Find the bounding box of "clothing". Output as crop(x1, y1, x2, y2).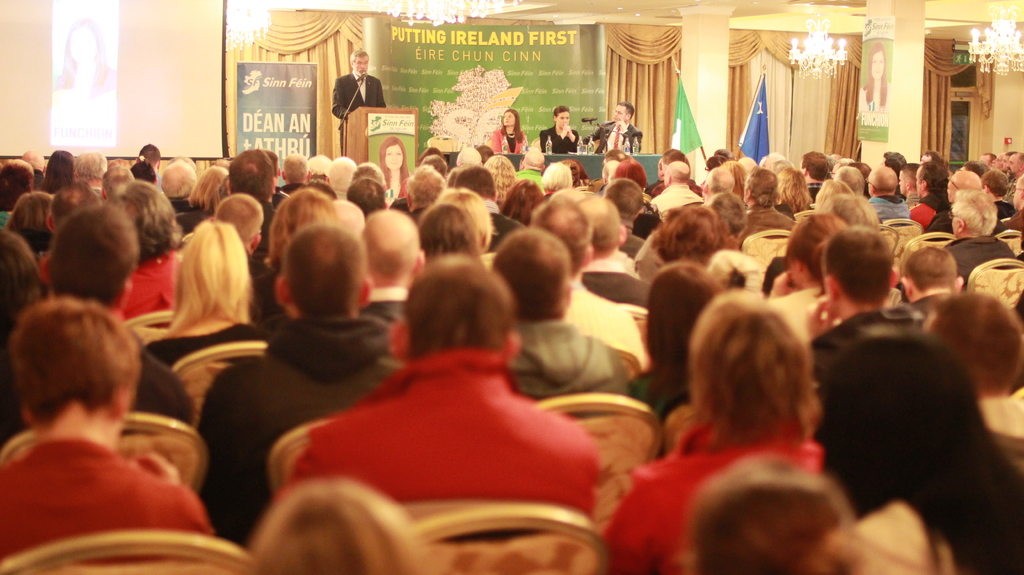
crop(140, 304, 244, 347).
